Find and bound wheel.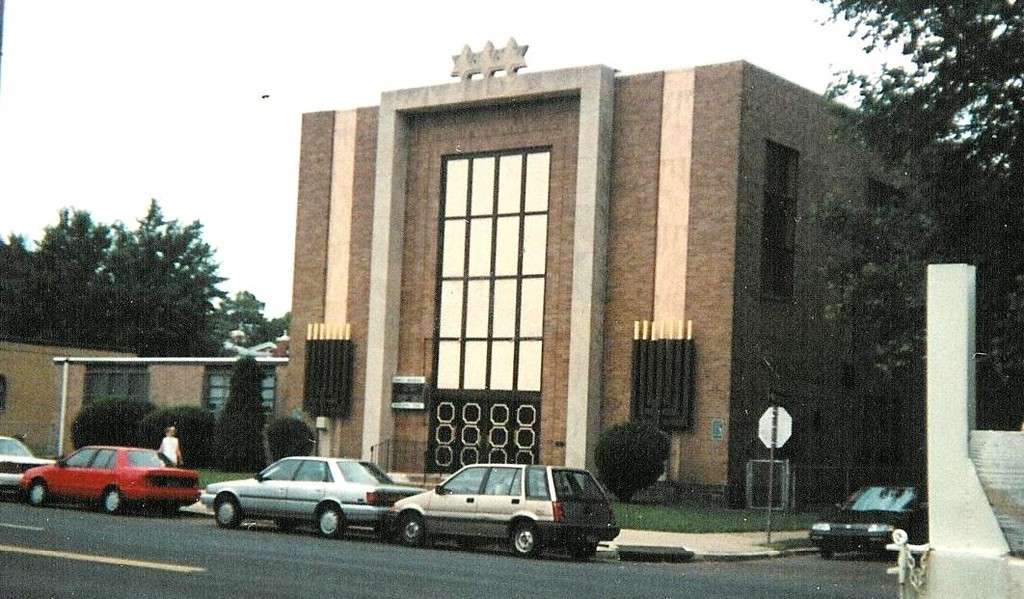
Bound: (211,496,242,529).
